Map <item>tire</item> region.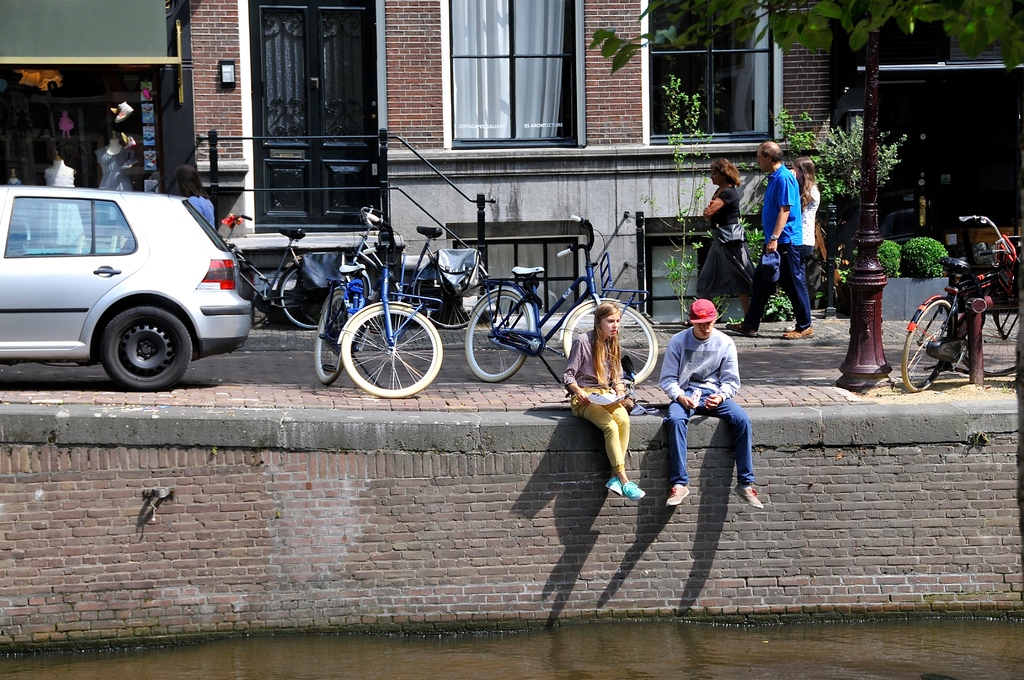
Mapped to (left=417, top=263, right=488, bottom=323).
